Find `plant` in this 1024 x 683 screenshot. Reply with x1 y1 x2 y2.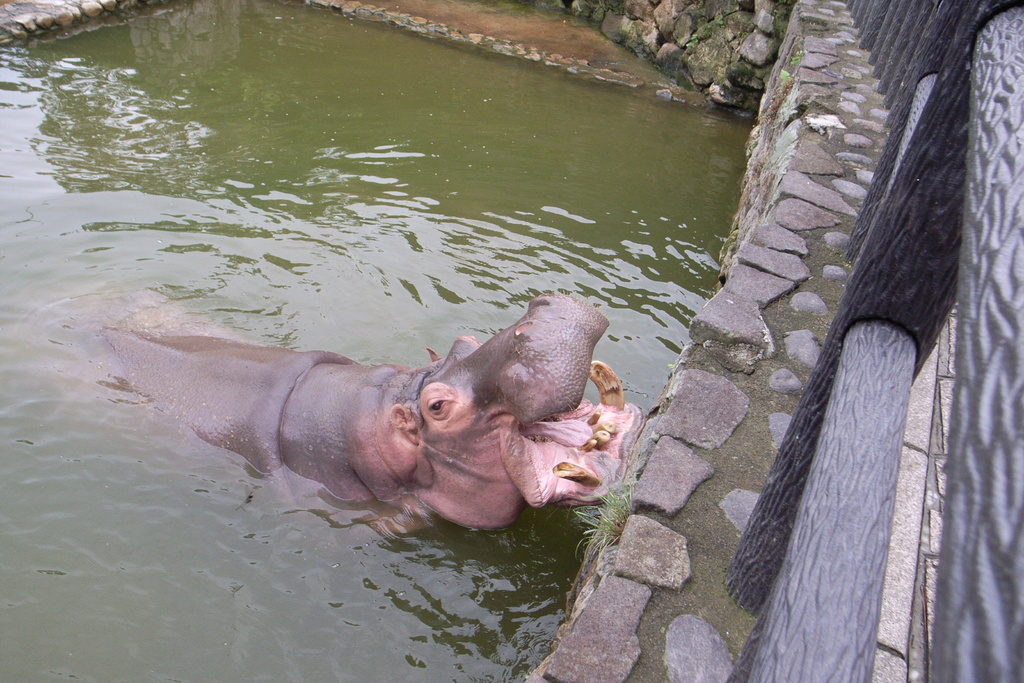
536 0 572 21.
